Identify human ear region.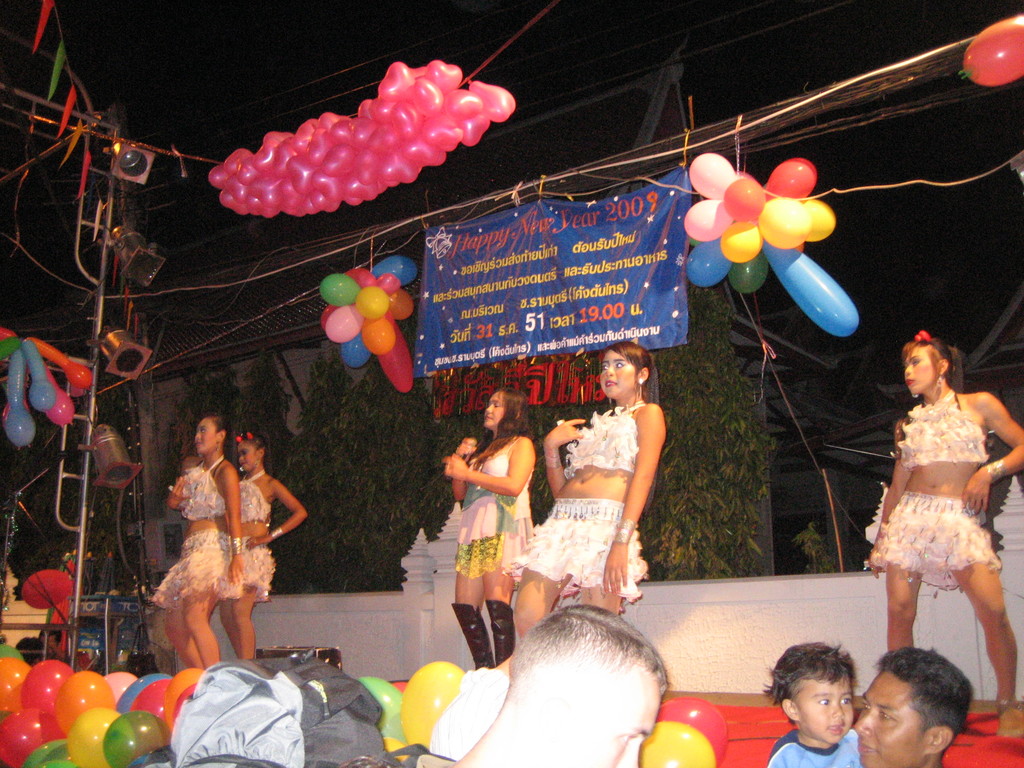
Region: (257,449,268,458).
